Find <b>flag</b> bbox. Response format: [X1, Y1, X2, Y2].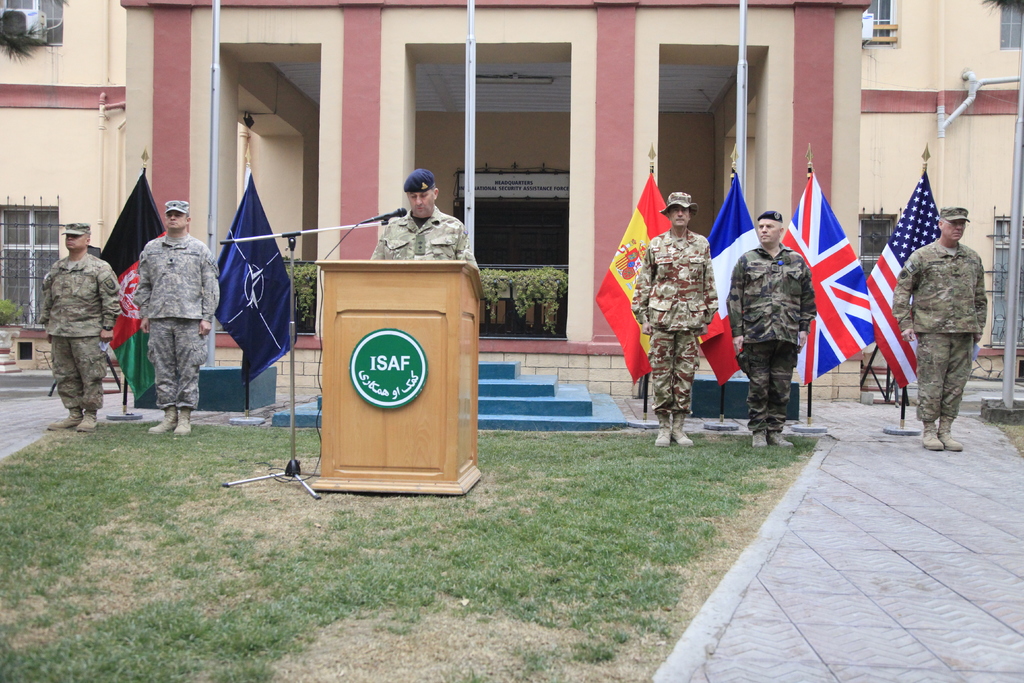
[591, 168, 675, 386].
